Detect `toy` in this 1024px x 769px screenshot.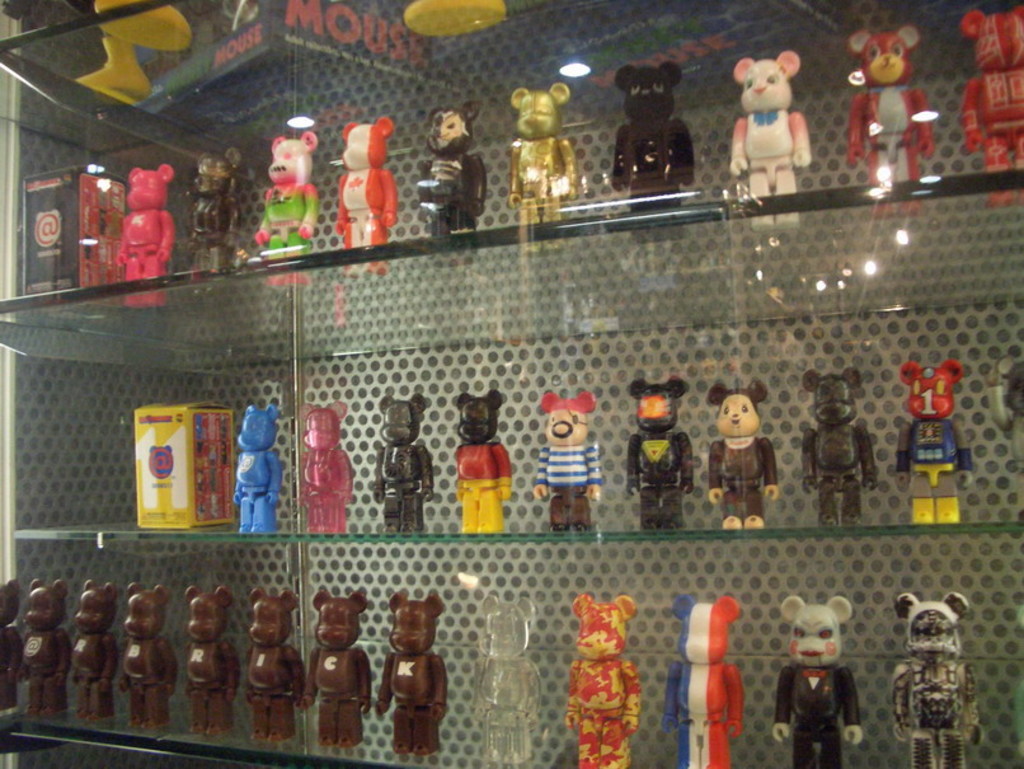
Detection: x1=963, y1=10, x2=1023, y2=210.
